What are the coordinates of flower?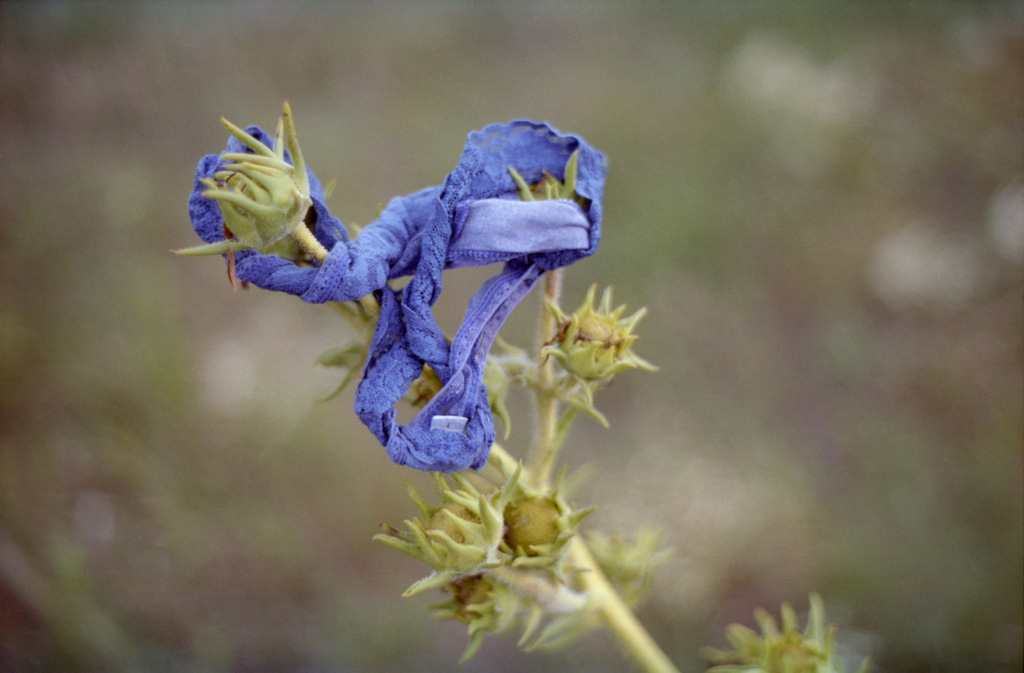
bbox=(201, 93, 642, 549).
